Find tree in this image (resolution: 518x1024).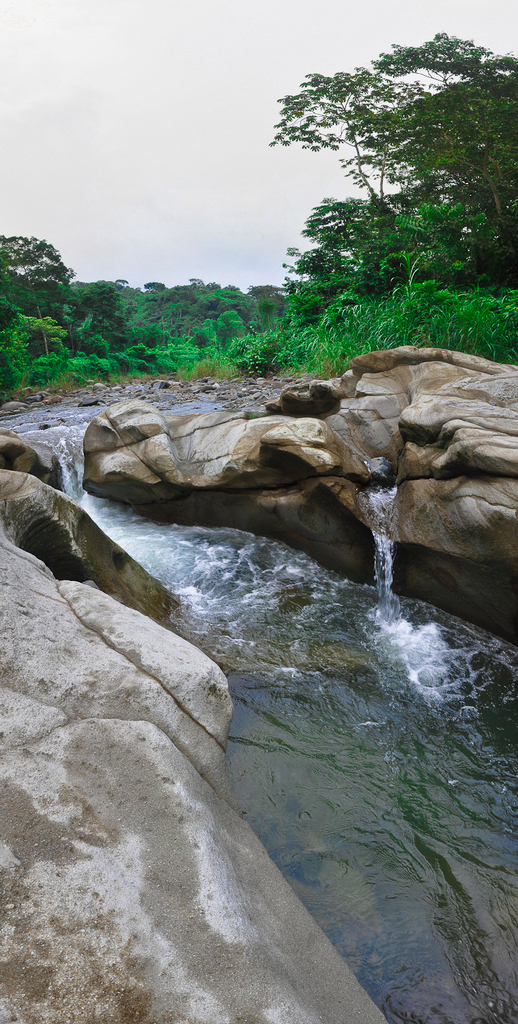
395:200:517:285.
